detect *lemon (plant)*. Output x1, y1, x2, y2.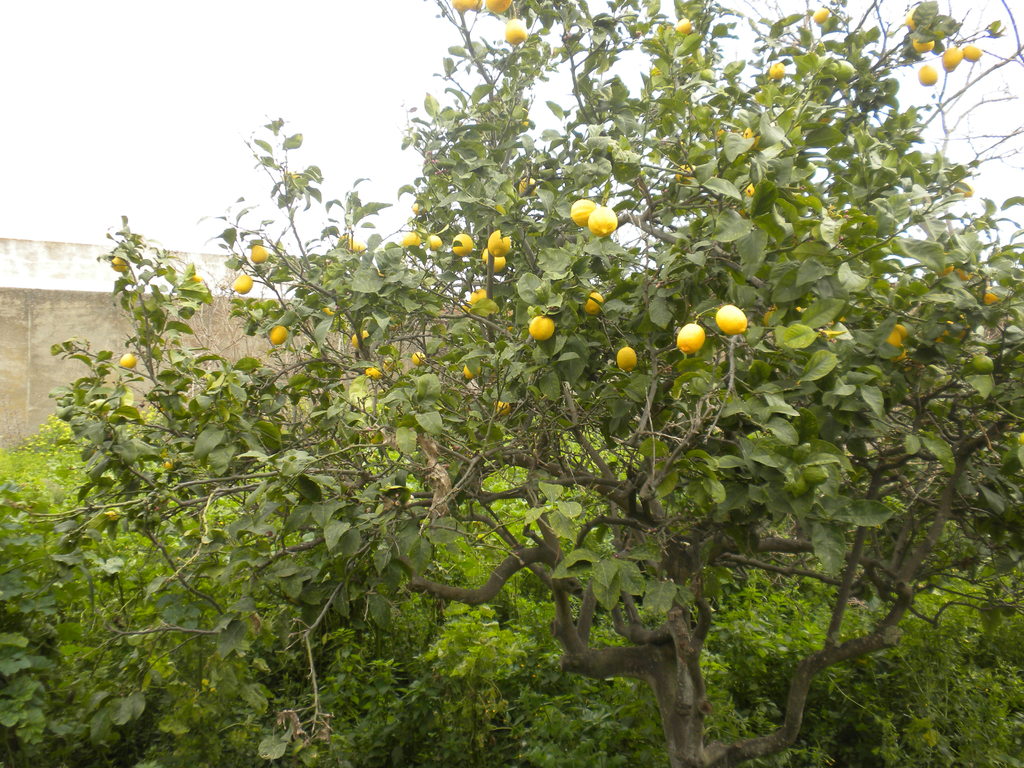
401, 236, 421, 250.
